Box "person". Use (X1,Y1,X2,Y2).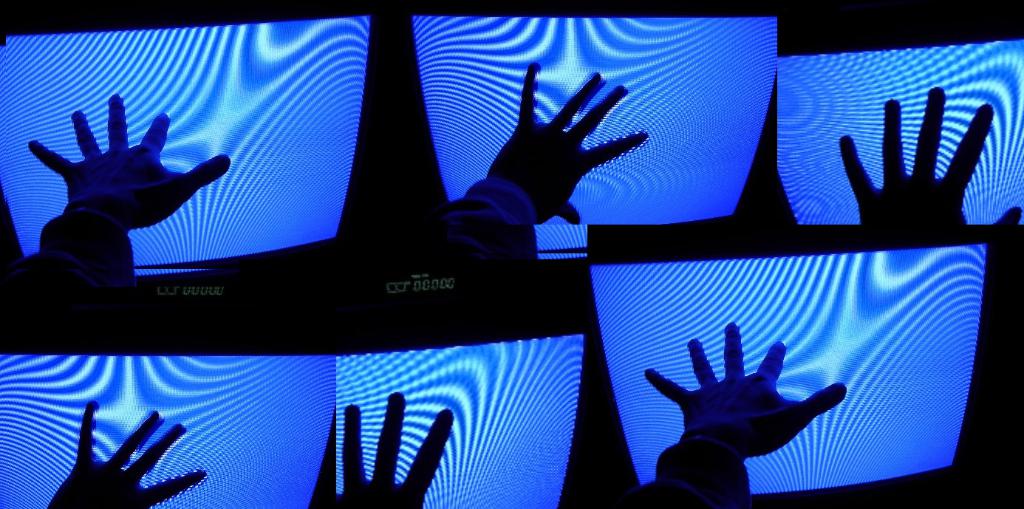
(443,64,650,267).
